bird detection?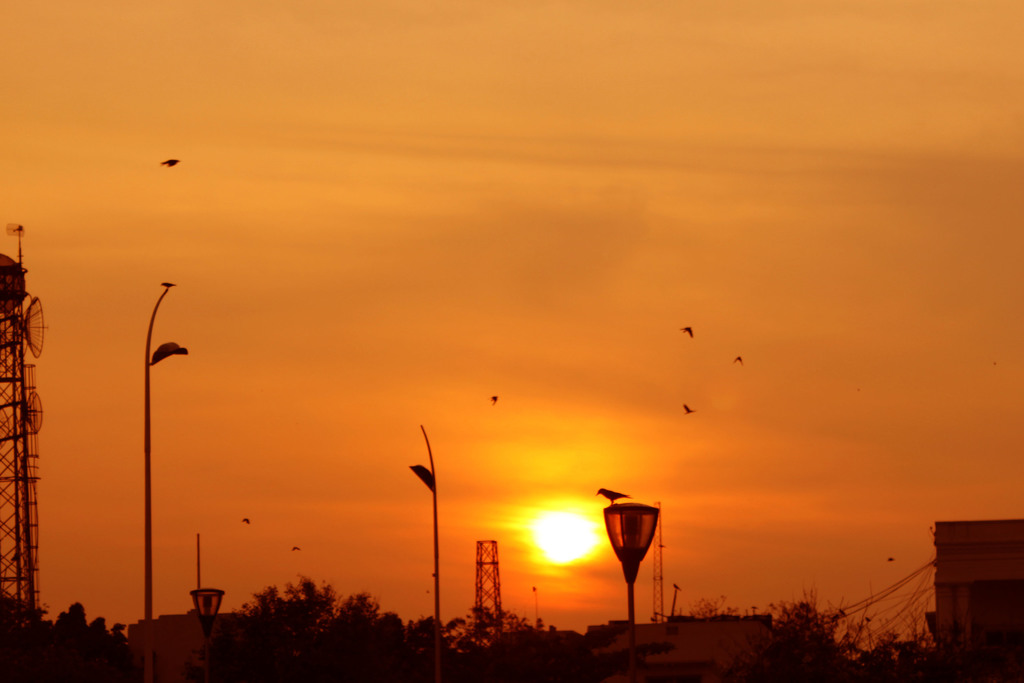
rect(682, 324, 696, 340)
